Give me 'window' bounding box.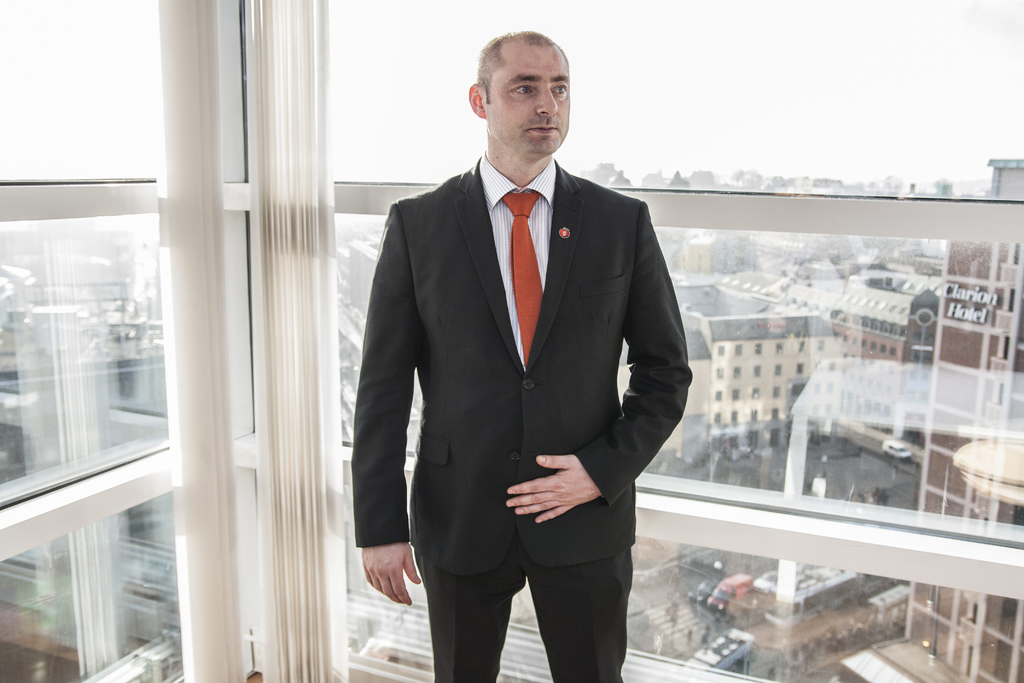
pyautogui.locateOnScreen(0, 210, 261, 509).
